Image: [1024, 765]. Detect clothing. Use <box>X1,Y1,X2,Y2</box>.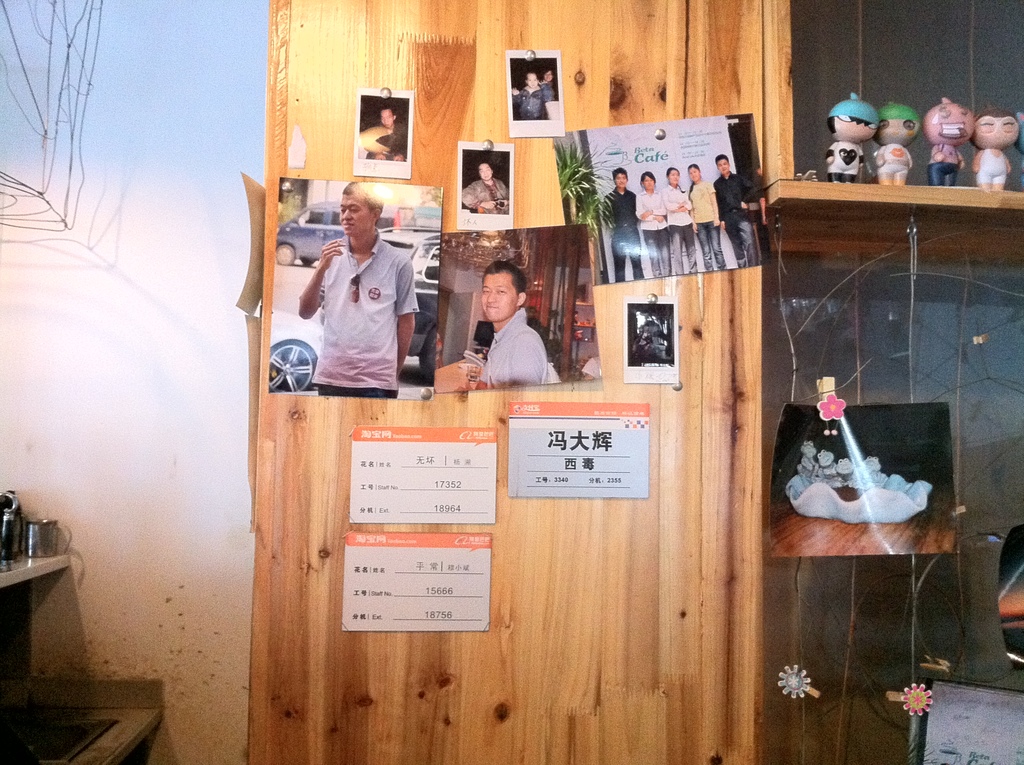
<box>477,300,555,387</box>.
